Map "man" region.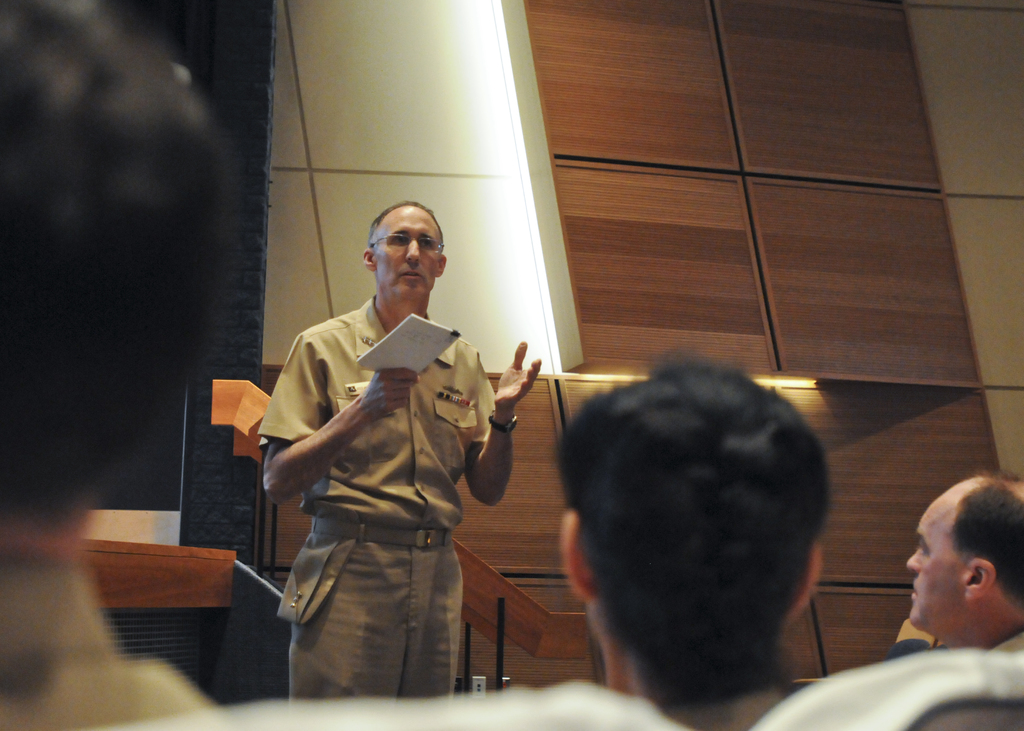
Mapped to {"left": 238, "top": 188, "right": 548, "bottom": 709}.
